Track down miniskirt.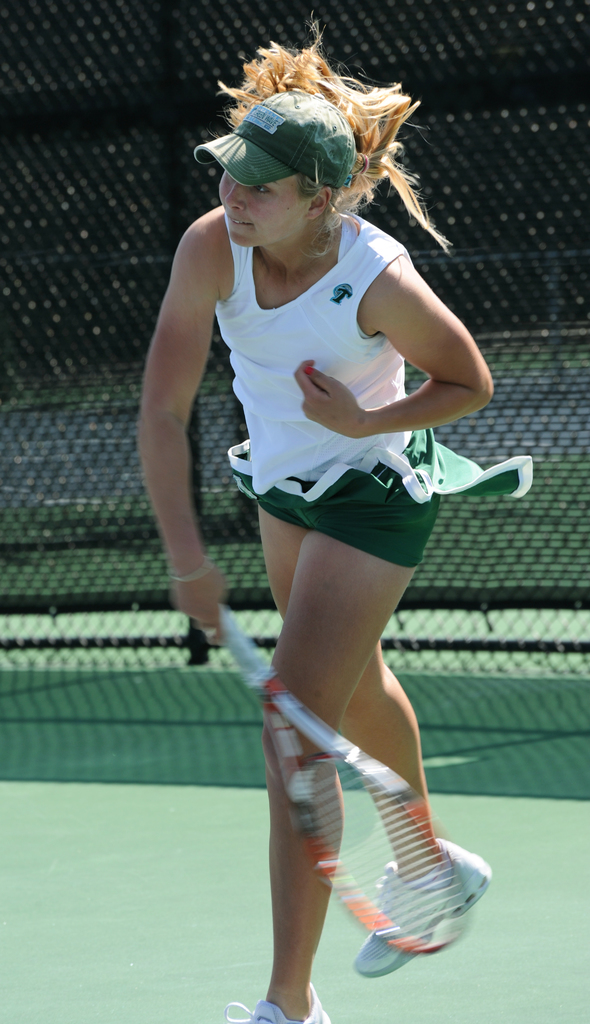
Tracked to pyautogui.locateOnScreen(228, 427, 531, 566).
